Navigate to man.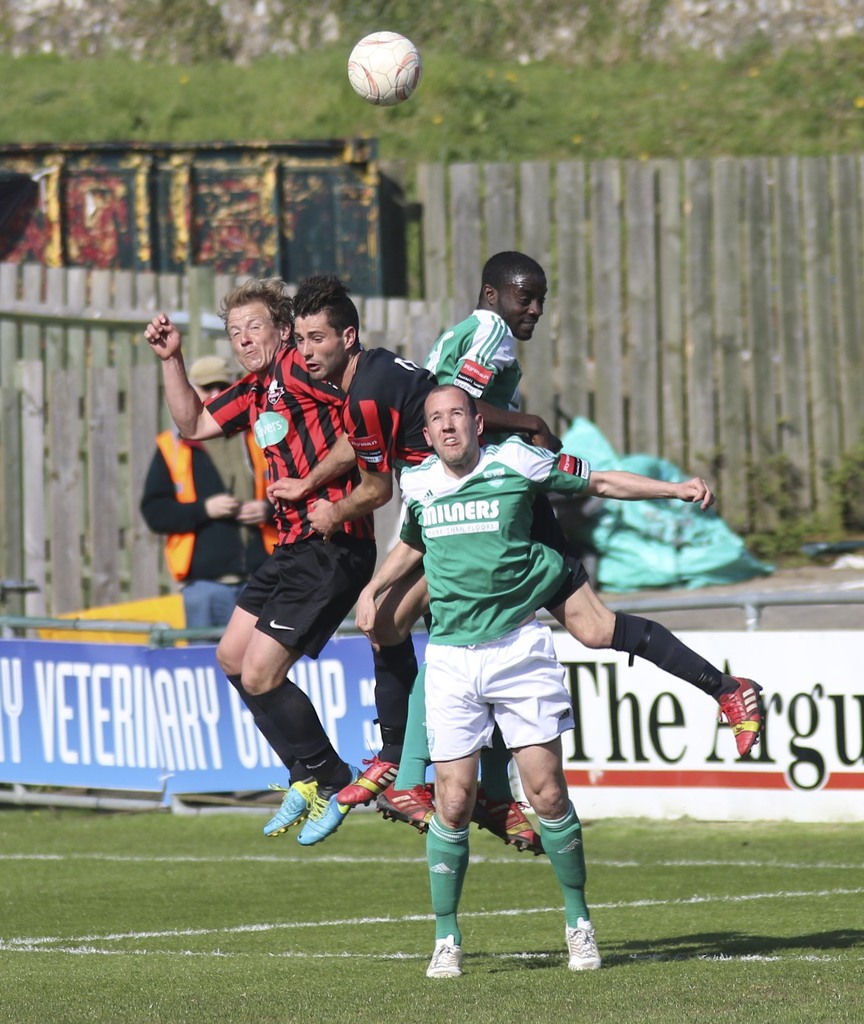
Navigation target: 266, 272, 764, 804.
